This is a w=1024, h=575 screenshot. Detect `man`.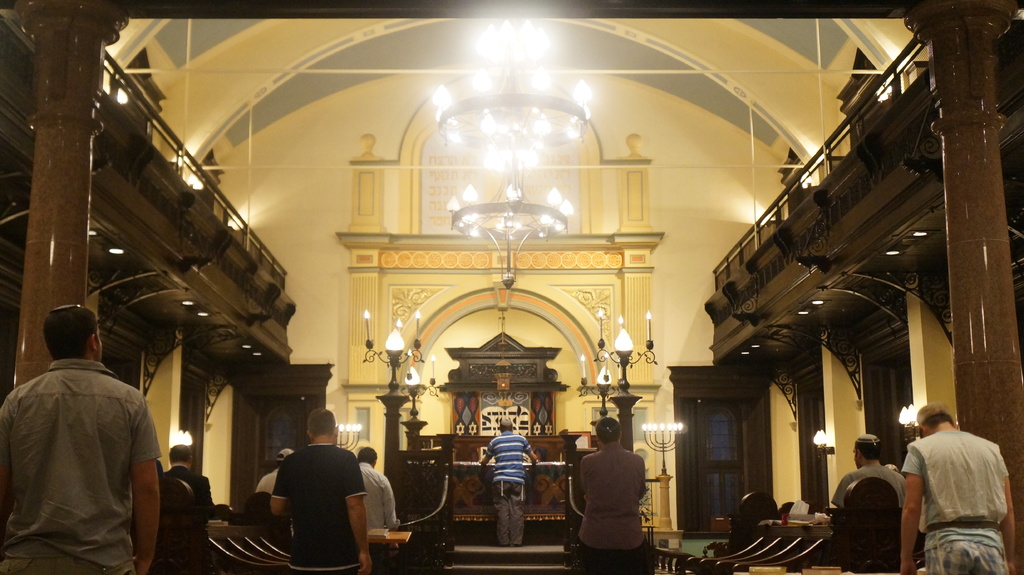
locate(359, 442, 400, 530).
